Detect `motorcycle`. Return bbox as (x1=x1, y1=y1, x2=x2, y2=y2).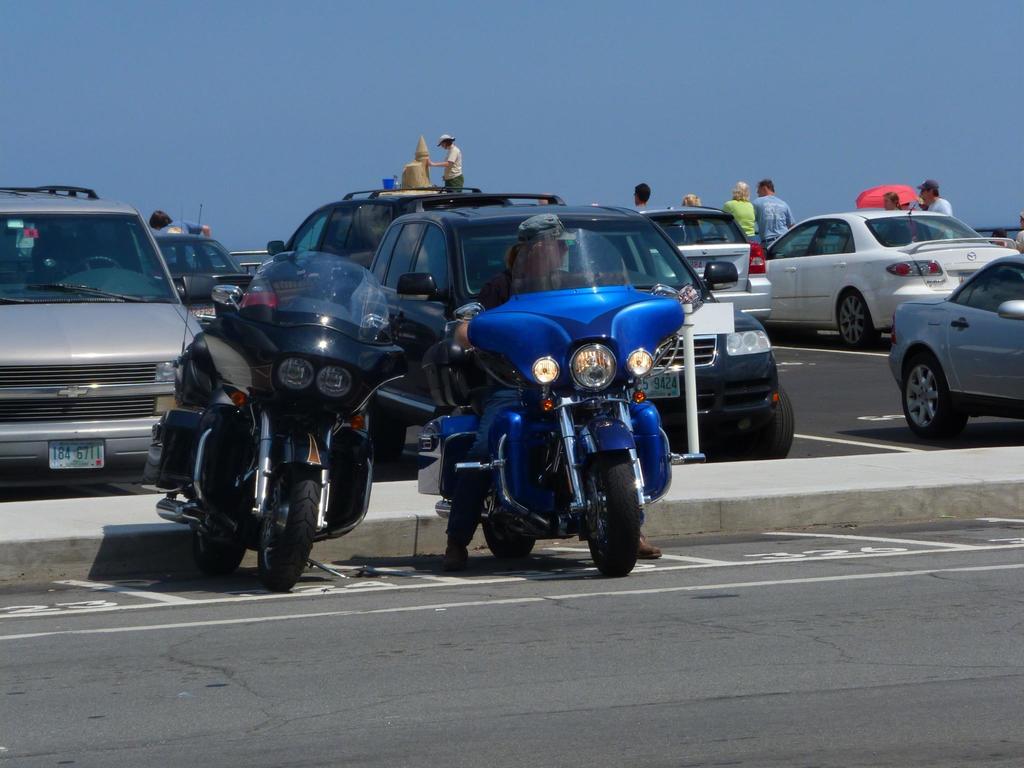
(x1=413, y1=227, x2=700, y2=575).
